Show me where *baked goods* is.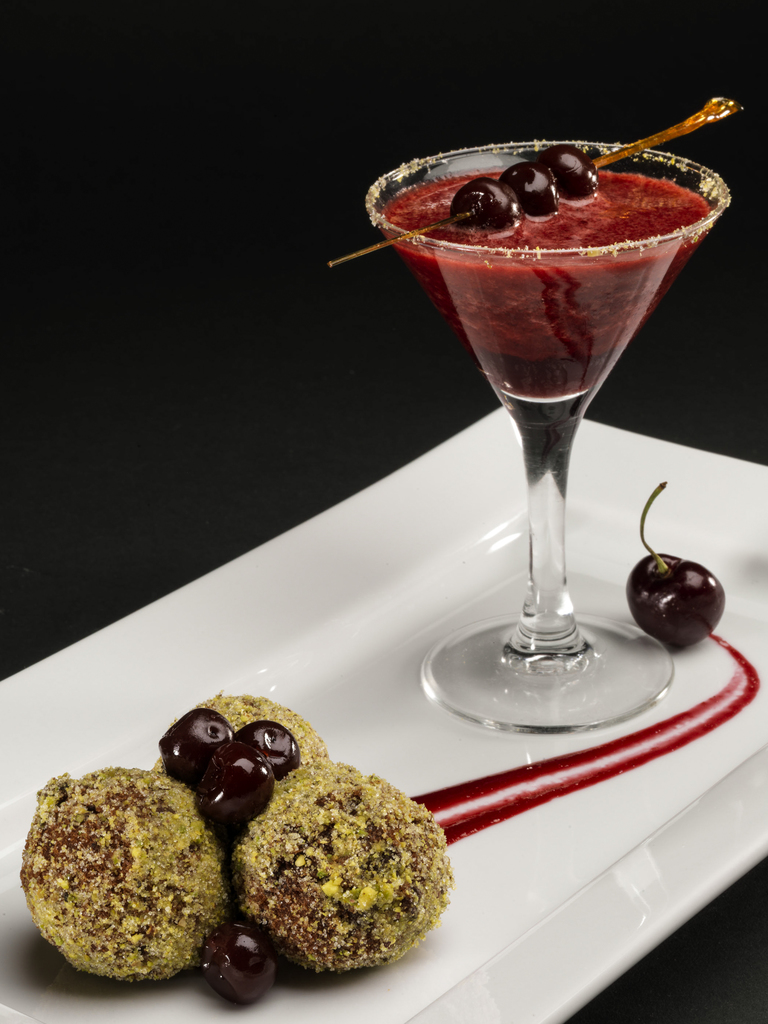
*baked goods* is at crop(231, 753, 453, 975).
